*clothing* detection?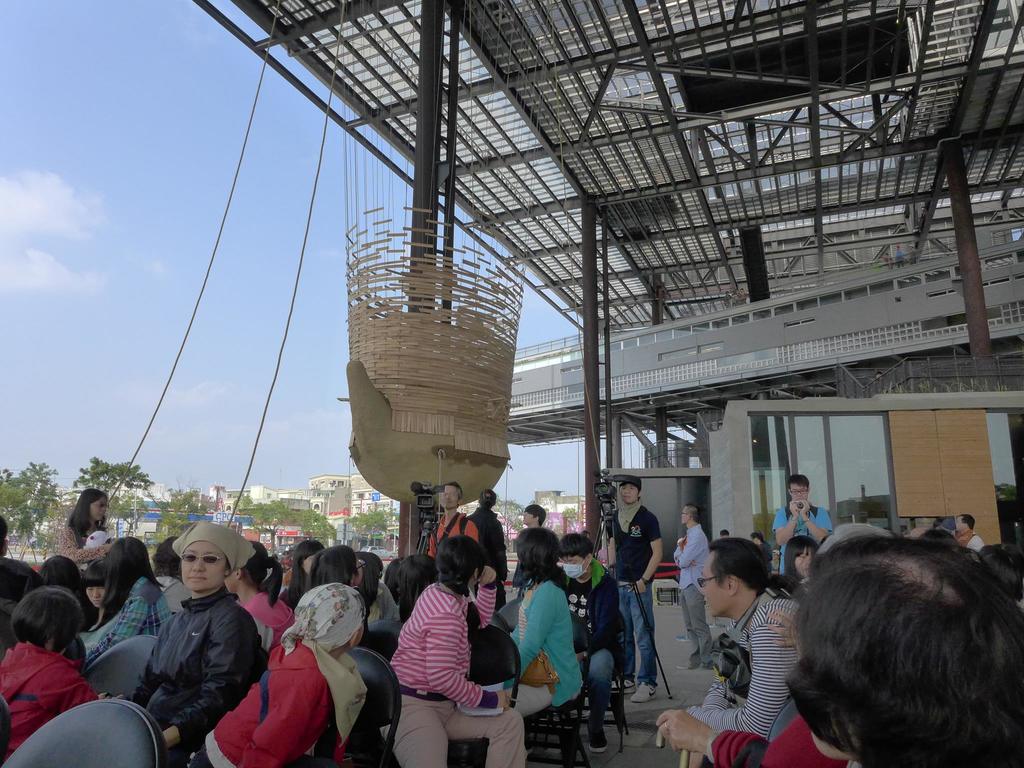
locate(753, 540, 773, 574)
